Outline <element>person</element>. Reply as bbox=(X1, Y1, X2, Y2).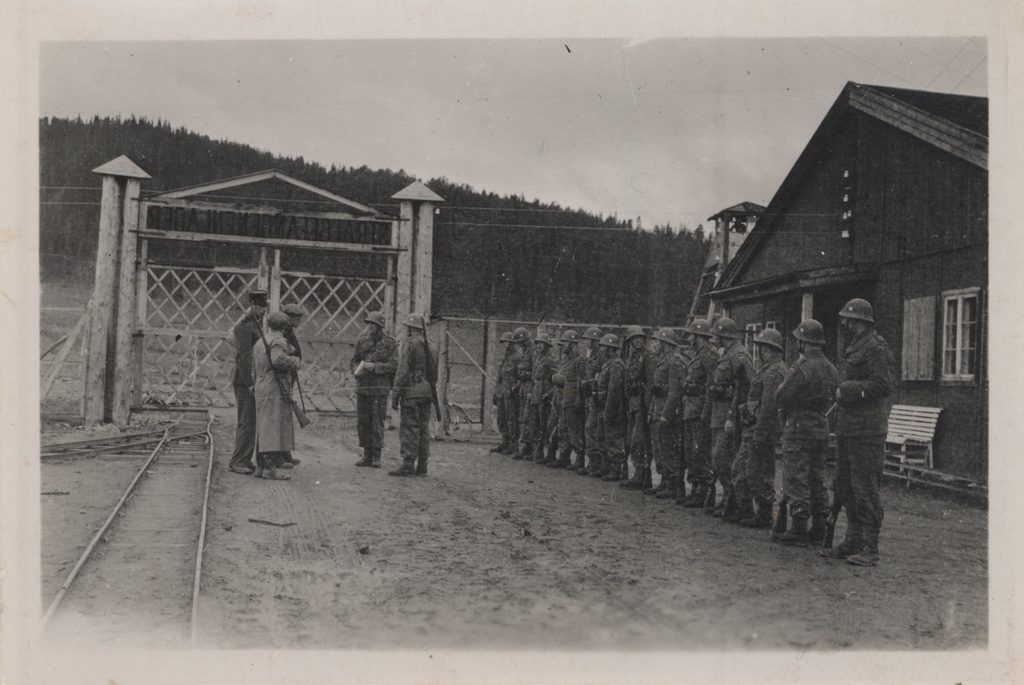
bbox=(249, 317, 304, 478).
